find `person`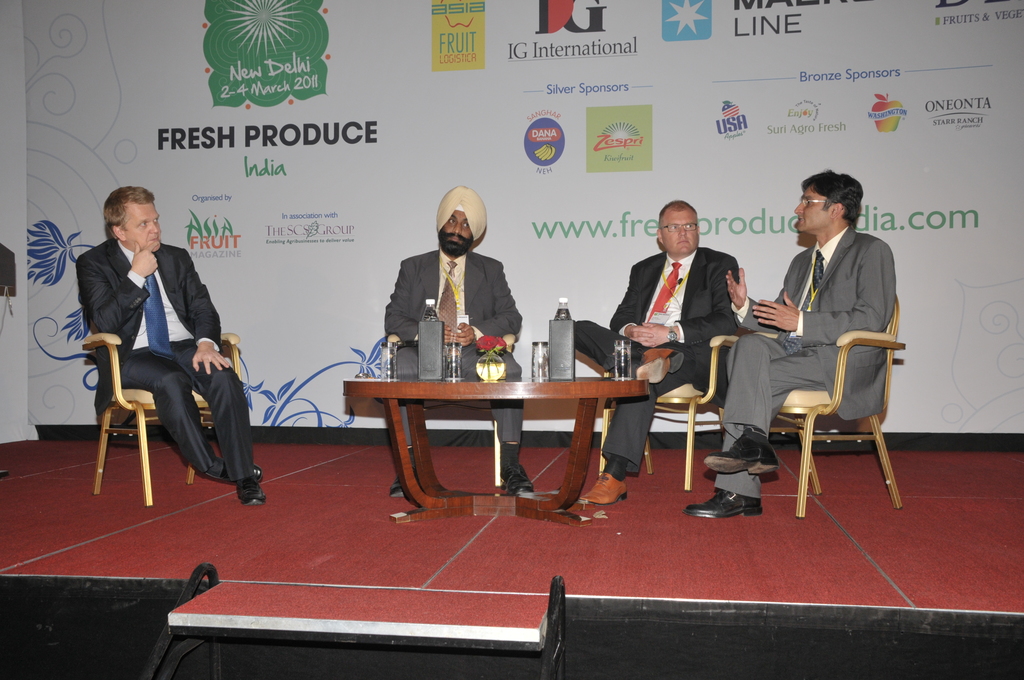
70, 182, 267, 505
